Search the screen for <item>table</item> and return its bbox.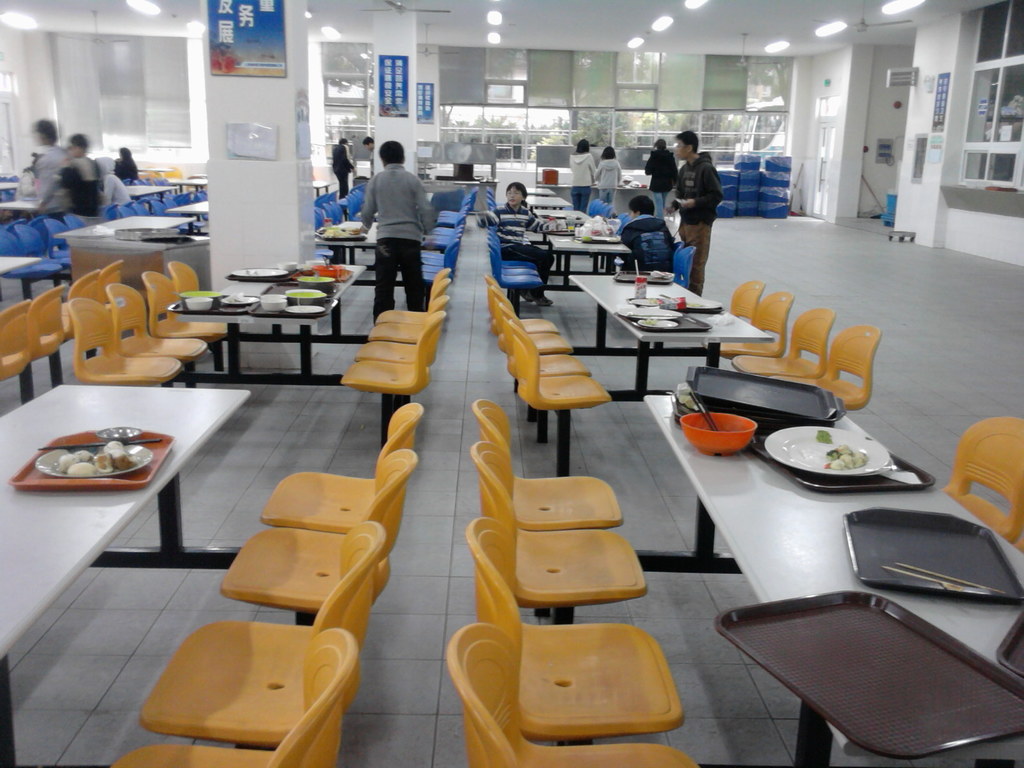
Found: <box>169,172,207,193</box>.
